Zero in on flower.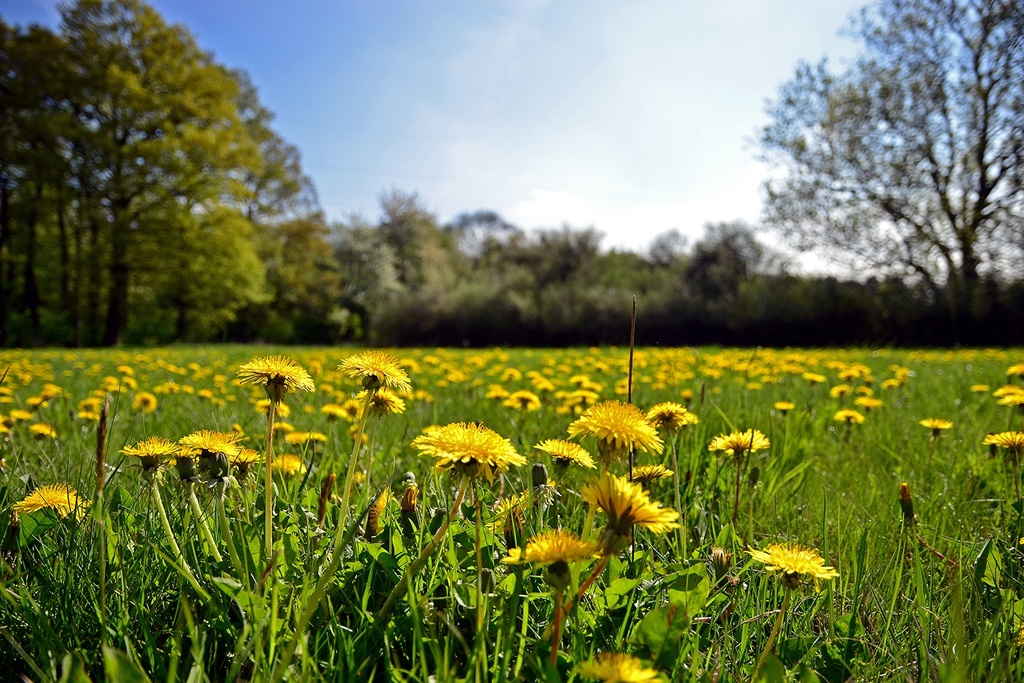
Zeroed in: crop(980, 425, 1023, 450).
